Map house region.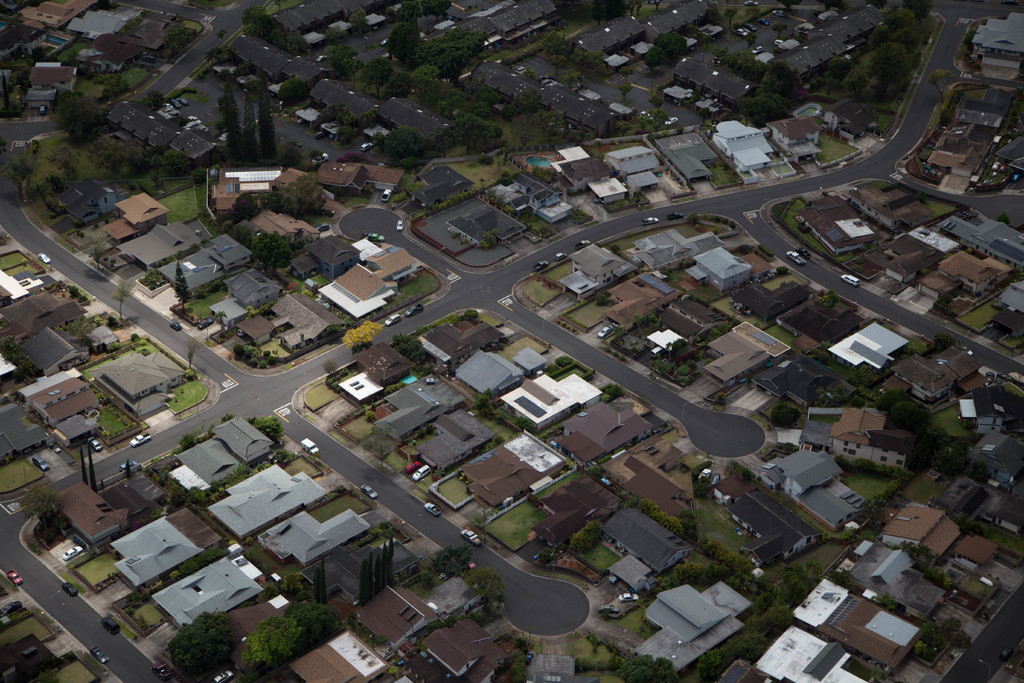
Mapped to (154, 231, 255, 302).
